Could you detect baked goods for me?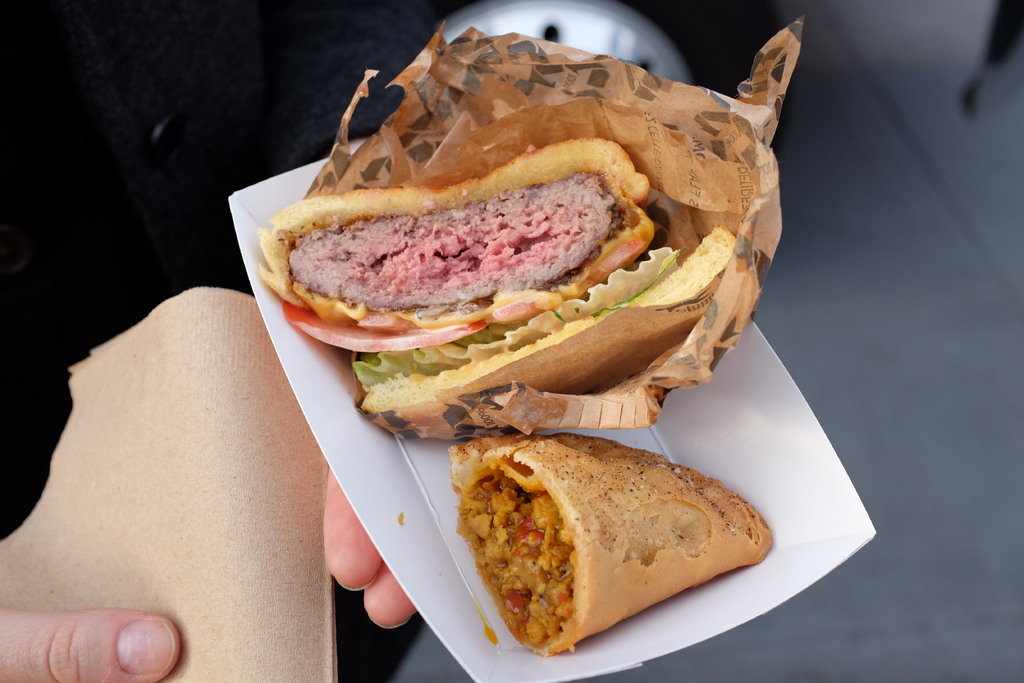
Detection result: 461,431,770,648.
